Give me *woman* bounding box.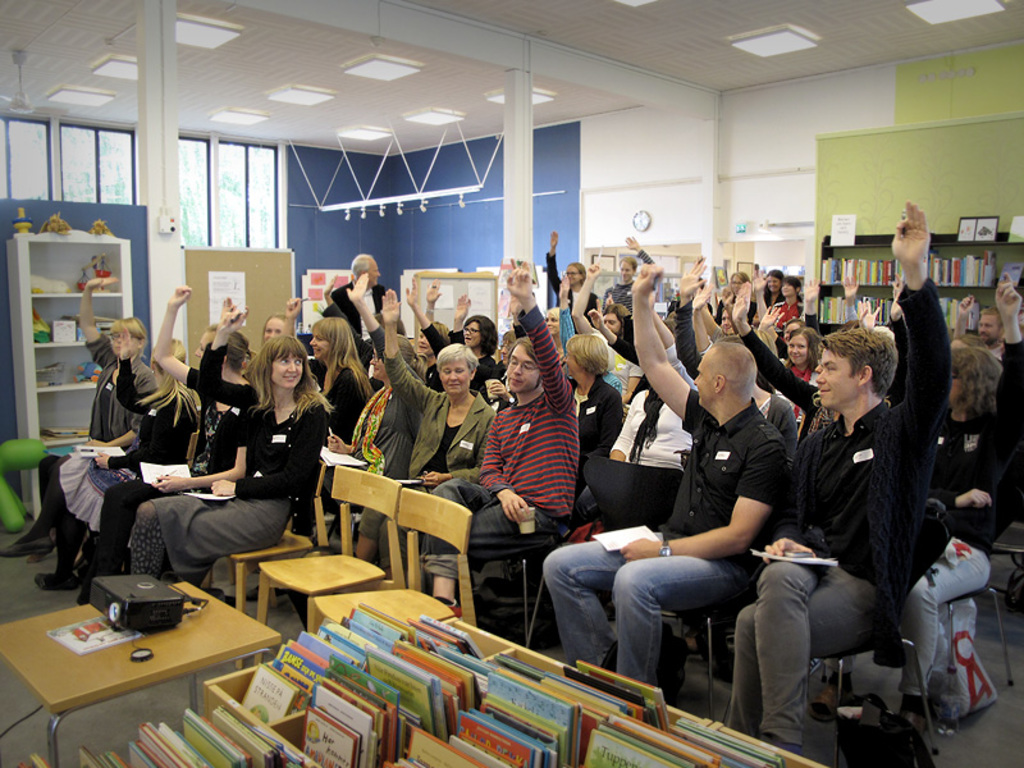
[559, 342, 623, 470].
